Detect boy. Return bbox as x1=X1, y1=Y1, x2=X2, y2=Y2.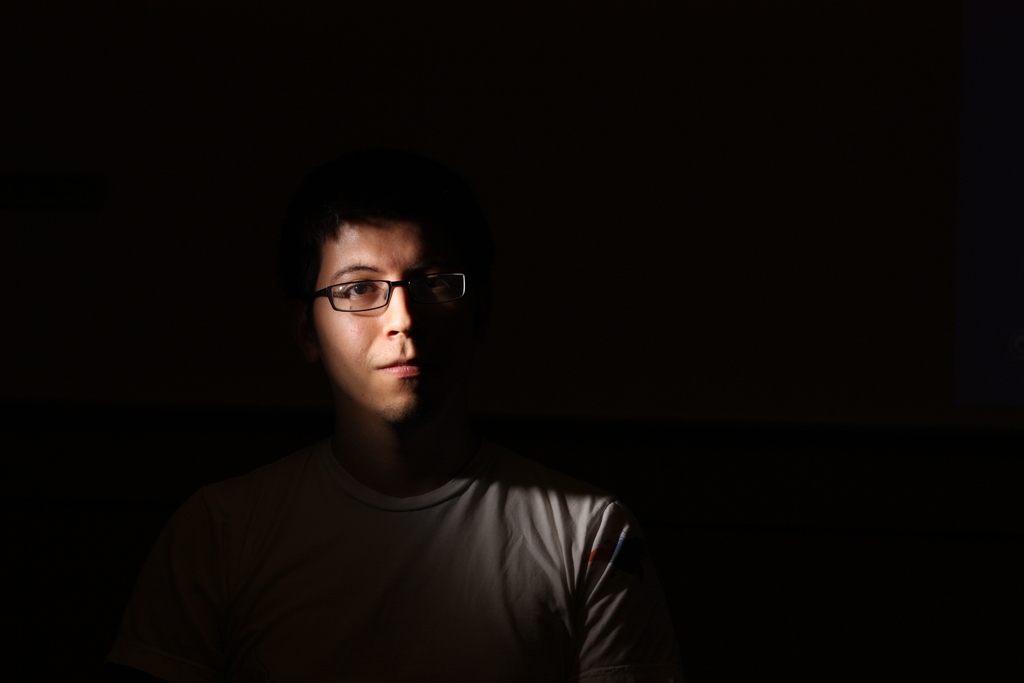
x1=166, y1=170, x2=637, y2=682.
